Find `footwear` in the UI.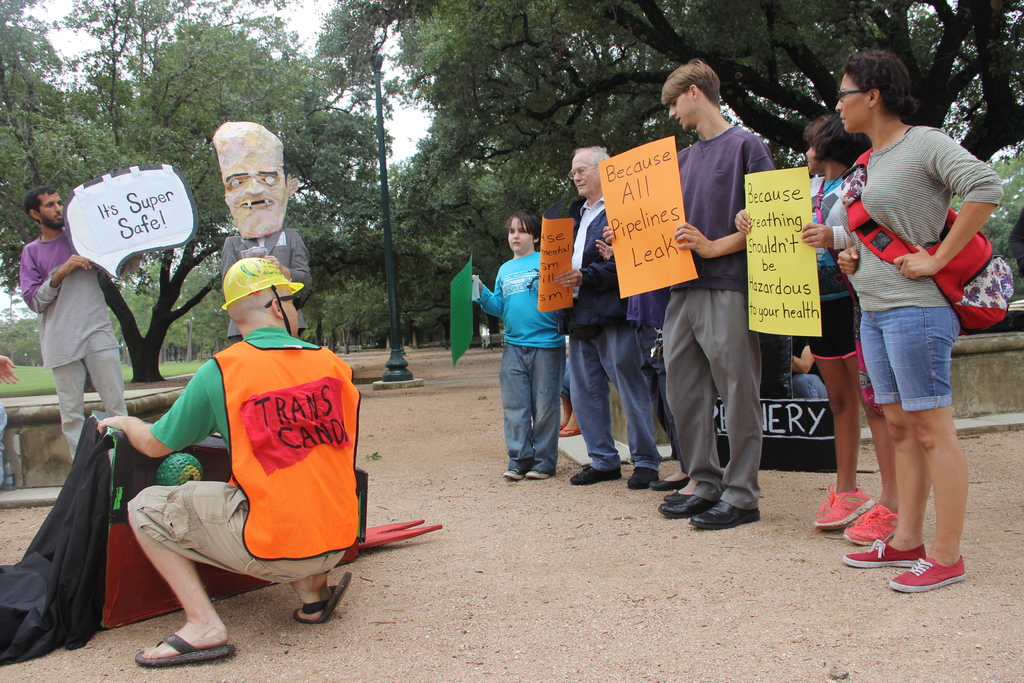
UI element at select_region(666, 488, 687, 504).
